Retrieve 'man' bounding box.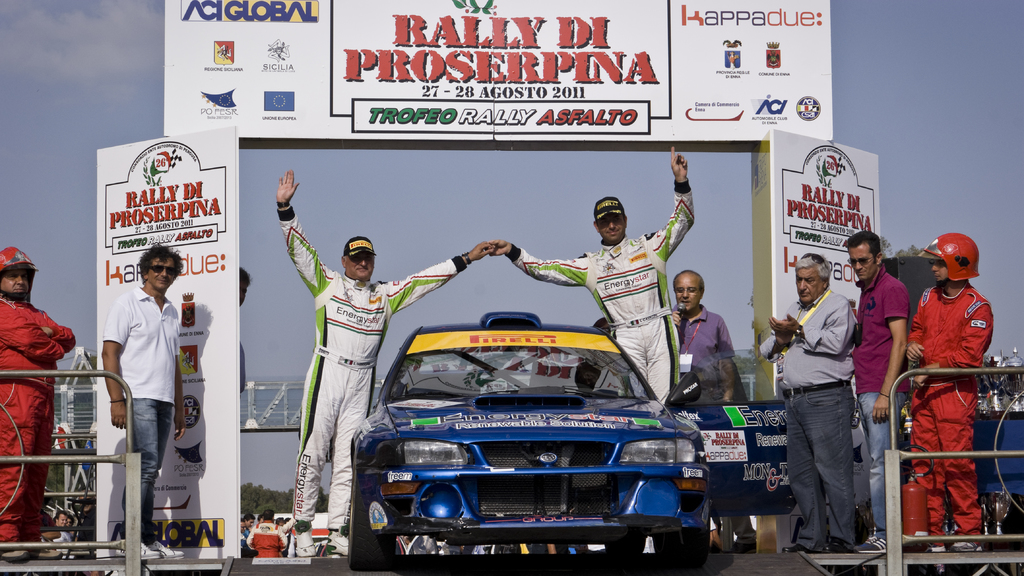
Bounding box: BBox(0, 243, 75, 563).
